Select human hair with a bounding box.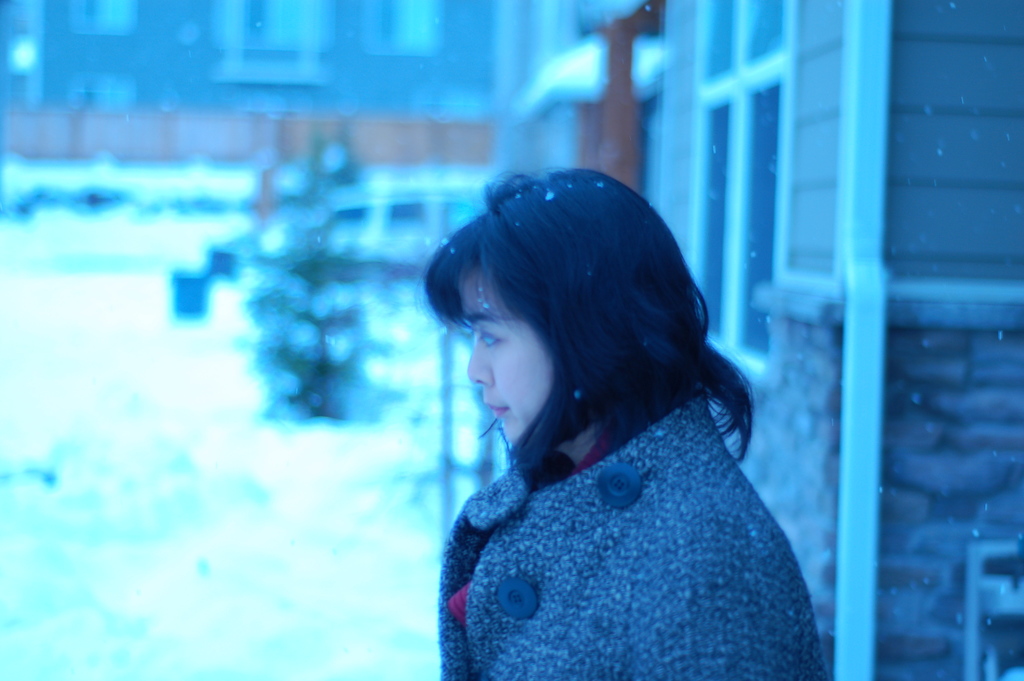
l=435, t=147, r=721, b=494.
